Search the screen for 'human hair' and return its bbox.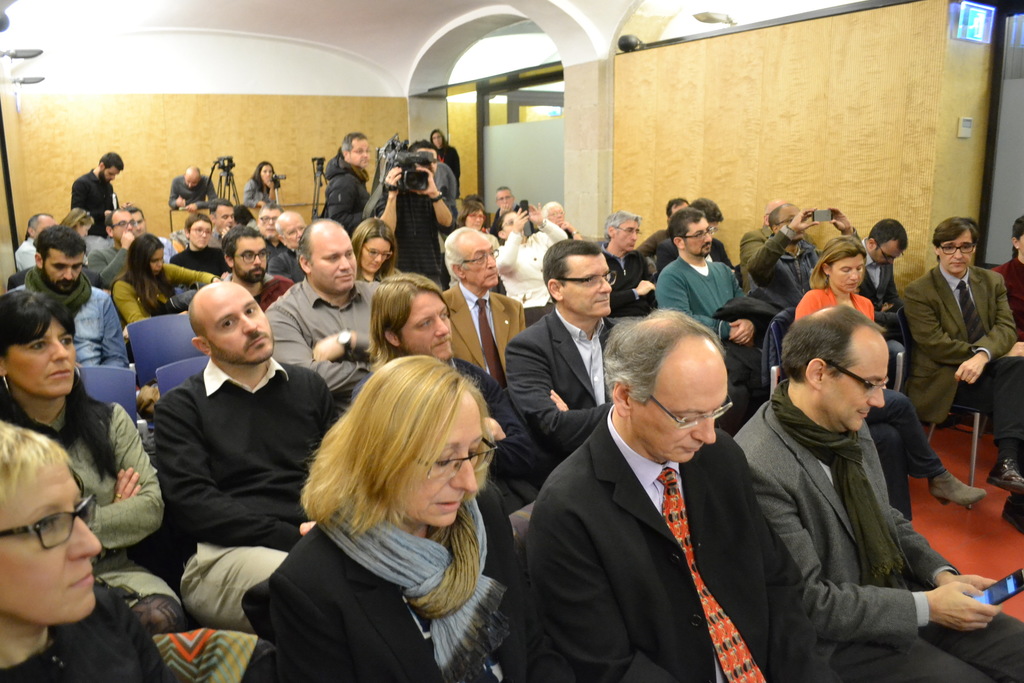
Found: BBox(768, 206, 782, 233).
